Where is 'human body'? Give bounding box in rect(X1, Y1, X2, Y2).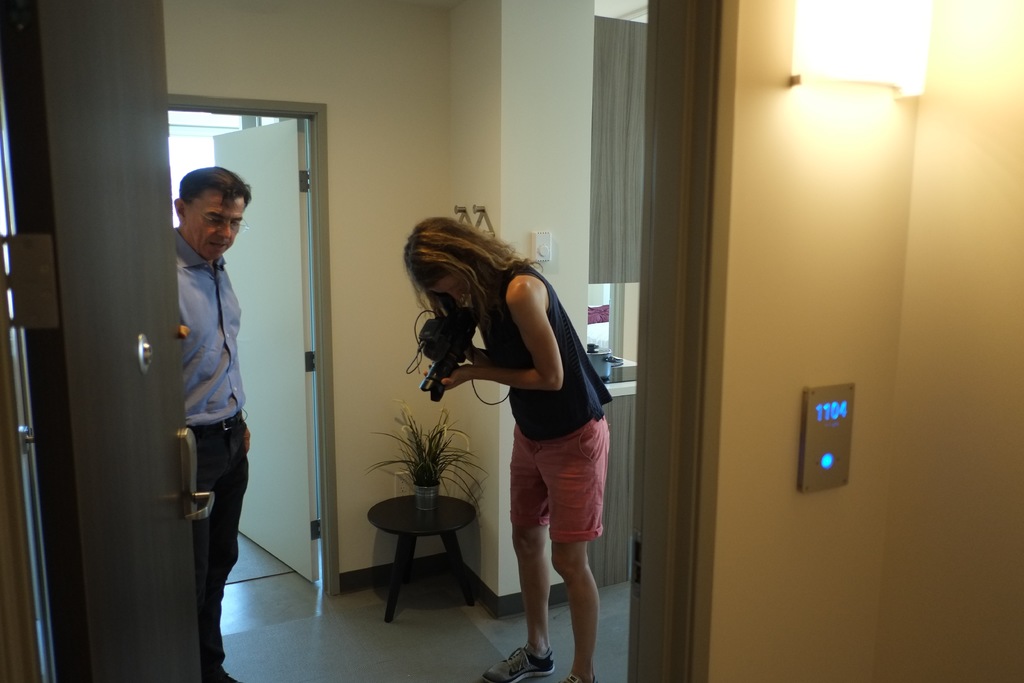
rect(420, 213, 598, 676).
